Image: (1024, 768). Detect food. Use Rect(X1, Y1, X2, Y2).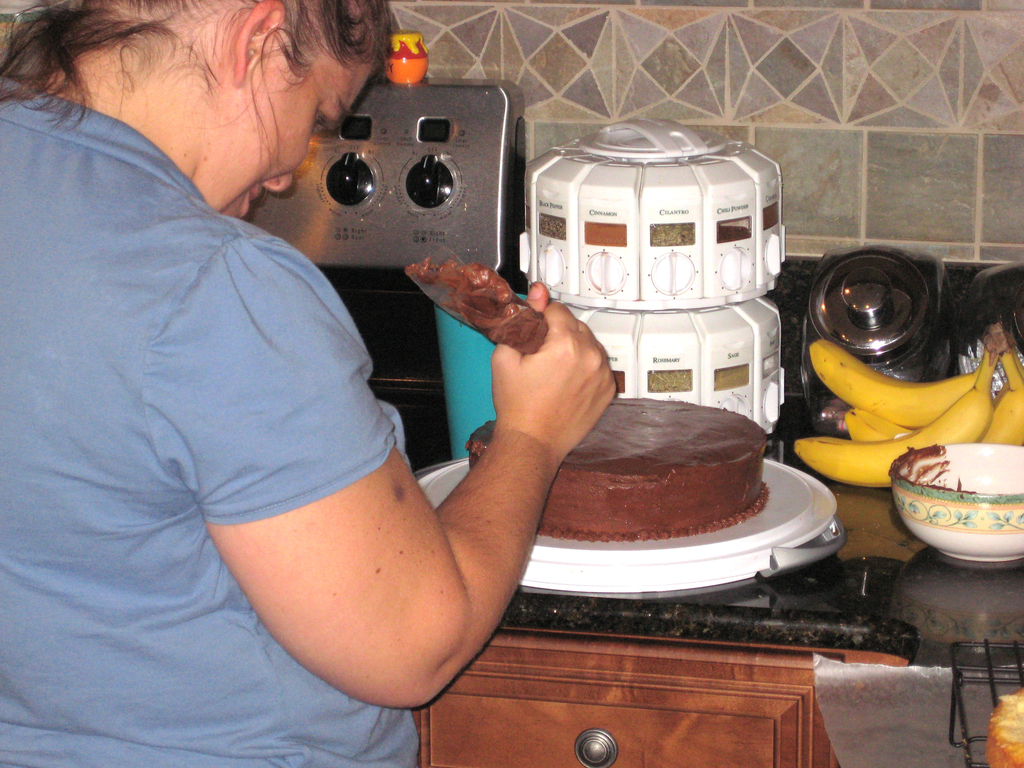
Rect(840, 324, 1023, 445).
